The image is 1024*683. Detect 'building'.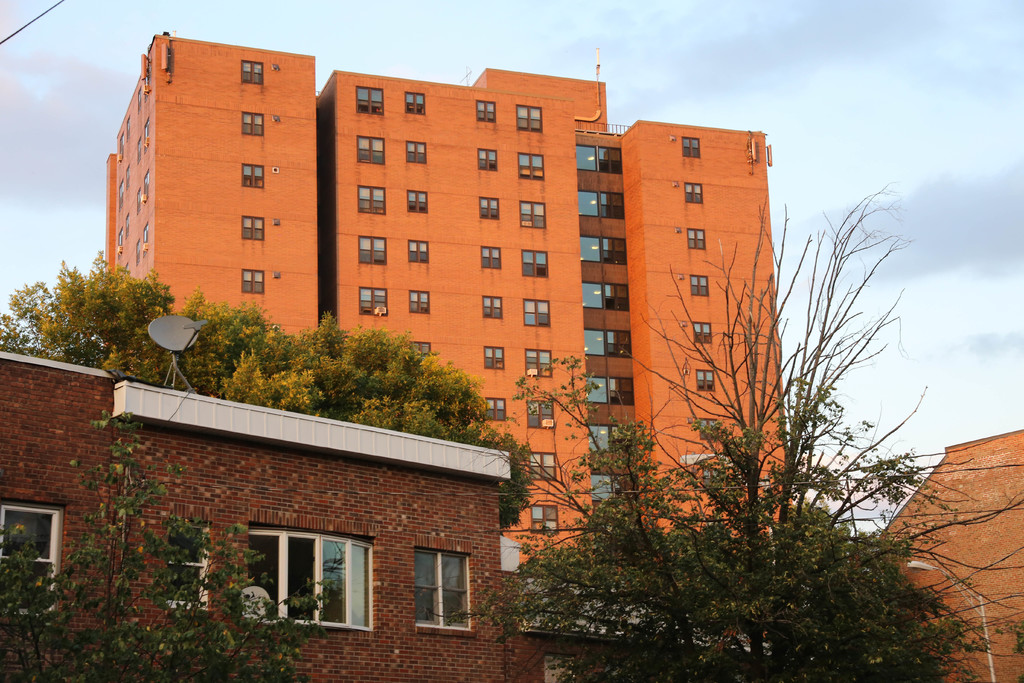
Detection: (left=0, top=352, right=770, bottom=682).
